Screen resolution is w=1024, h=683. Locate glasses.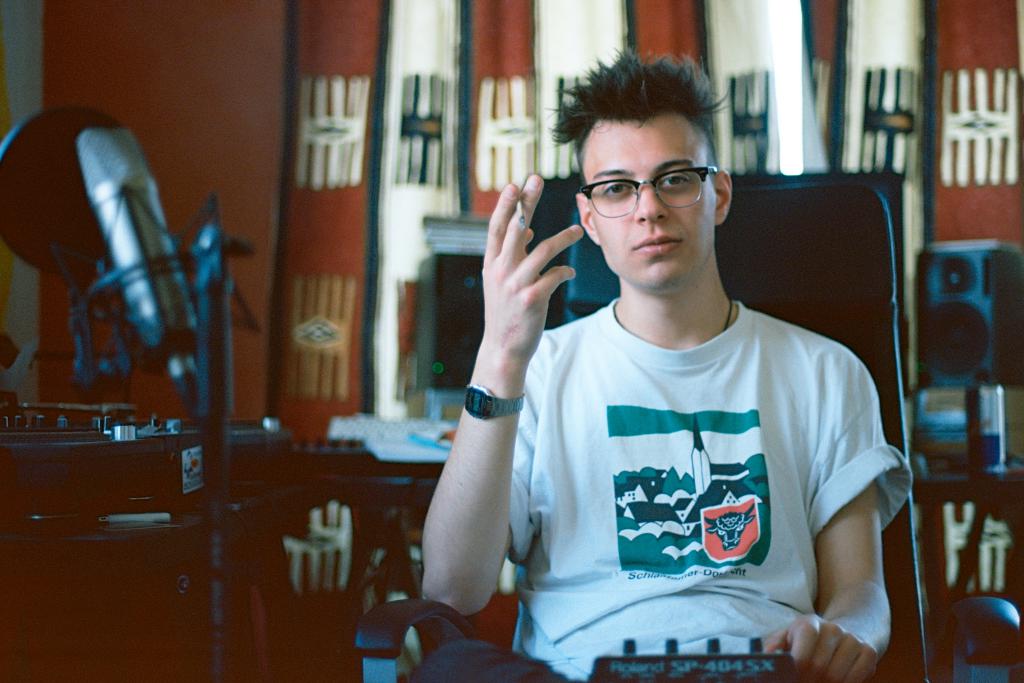
bbox=(581, 158, 732, 208).
